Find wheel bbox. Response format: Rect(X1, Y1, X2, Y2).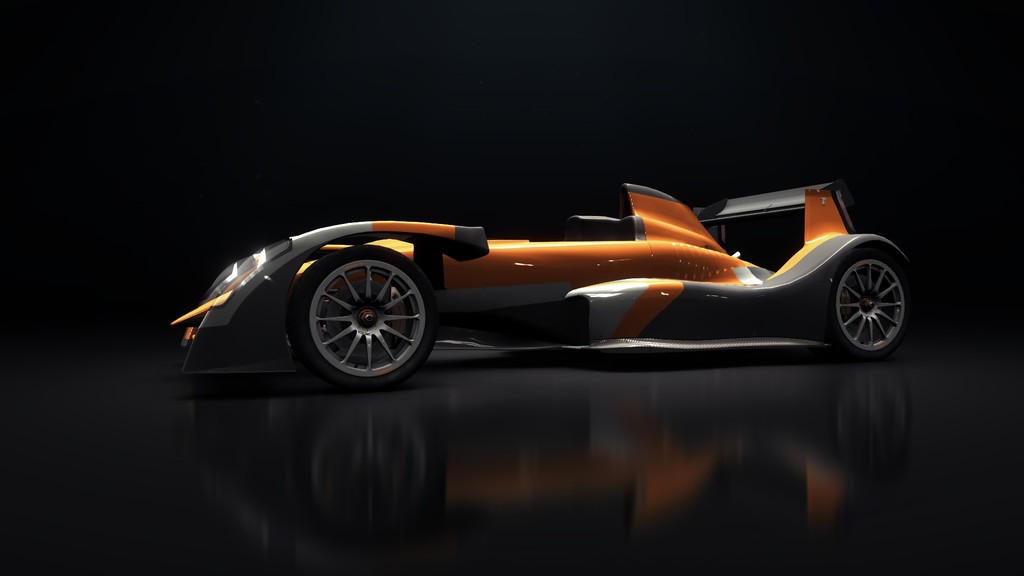
Rect(825, 247, 910, 362).
